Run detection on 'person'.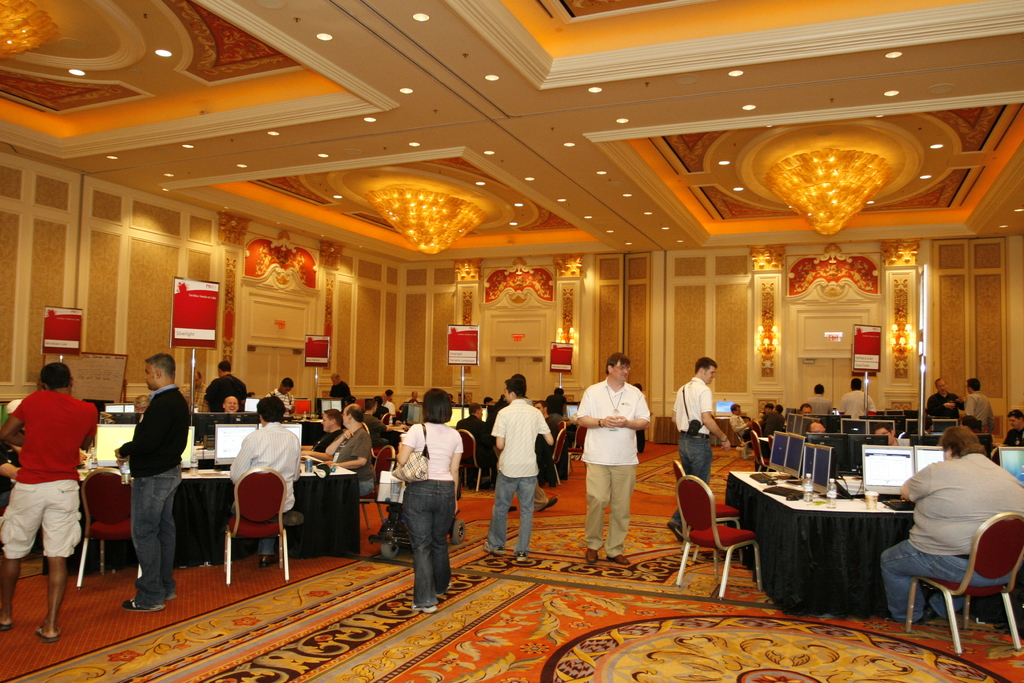
Result: crop(118, 352, 190, 609).
